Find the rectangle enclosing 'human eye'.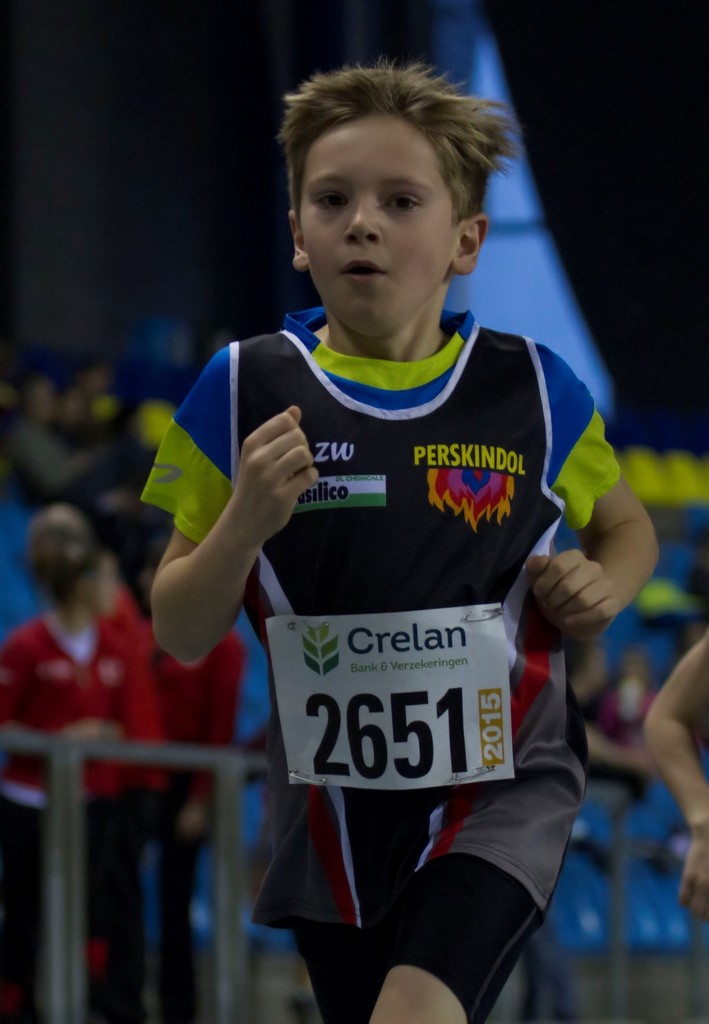
<bbox>375, 179, 433, 226</bbox>.
